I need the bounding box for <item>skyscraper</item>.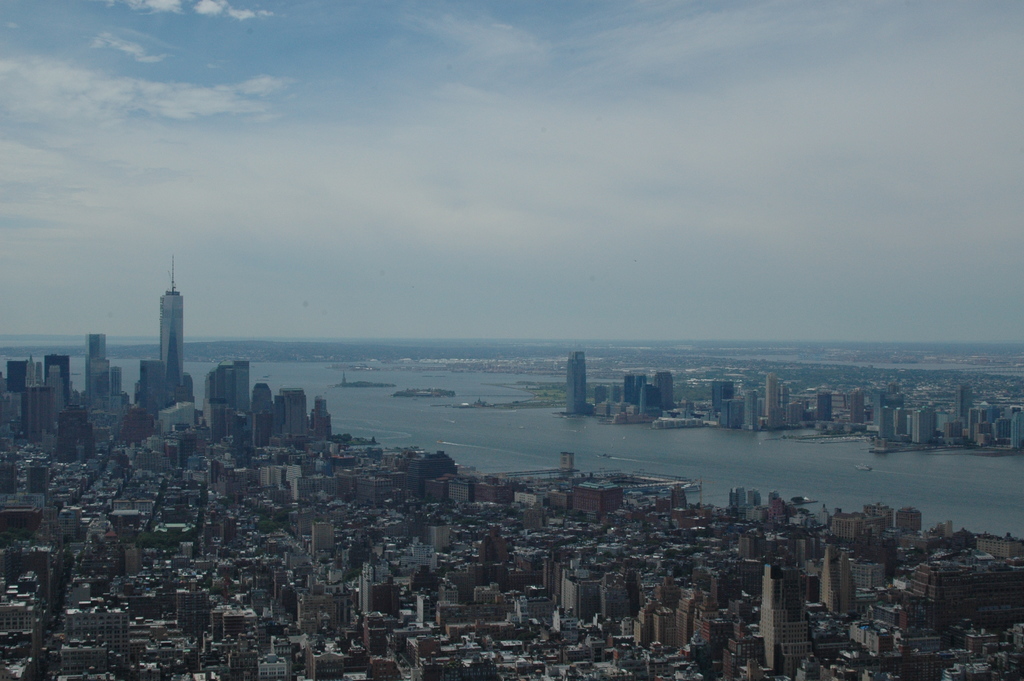
Here it is: crop(92, 336, 112, 387).
